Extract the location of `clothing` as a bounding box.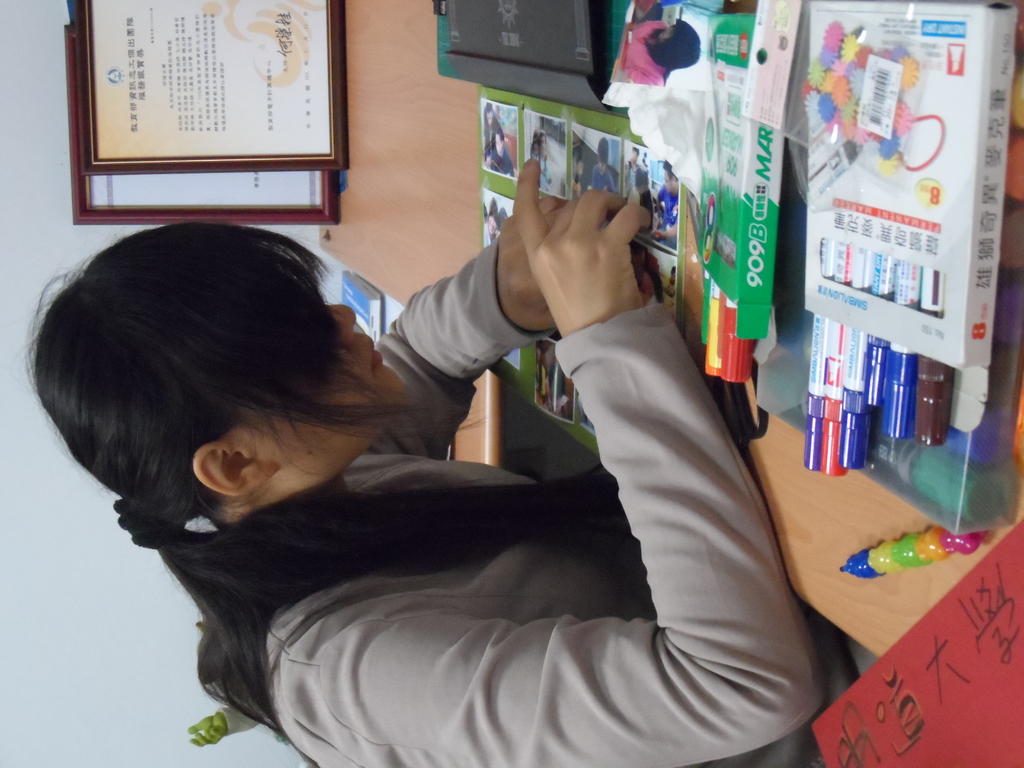
box=[234, 145, 836, 767].
